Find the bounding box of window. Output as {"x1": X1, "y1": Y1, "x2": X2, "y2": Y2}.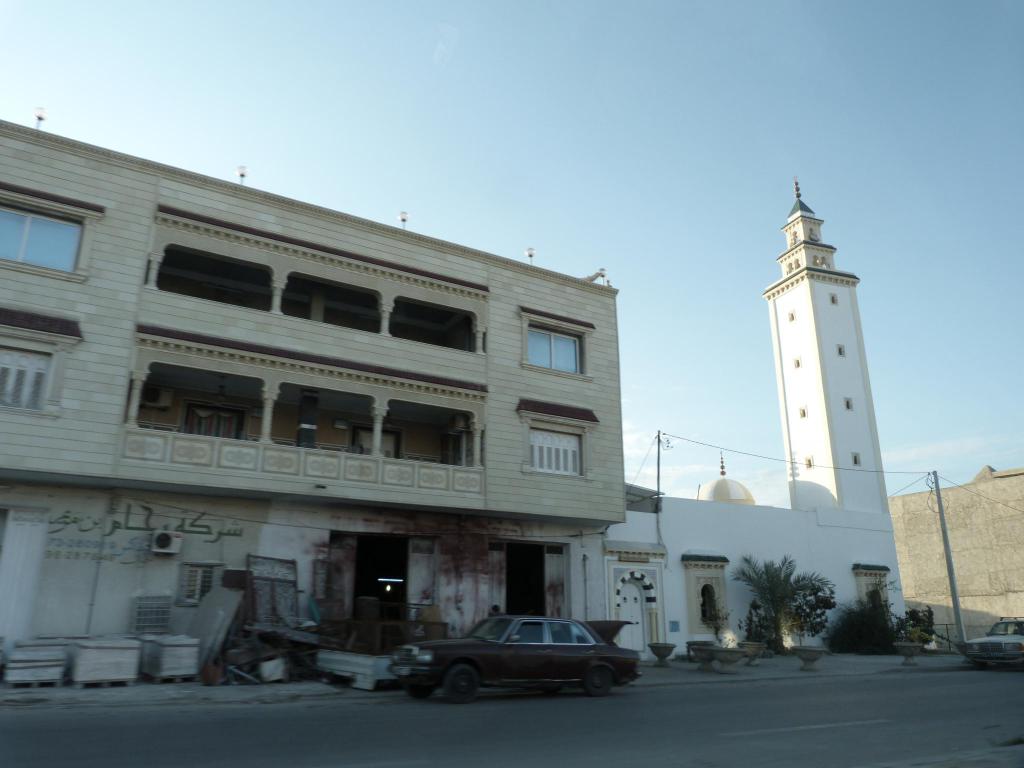
{"x1": 531, "y1": 430, "x2": 589, "y2": 478}.
